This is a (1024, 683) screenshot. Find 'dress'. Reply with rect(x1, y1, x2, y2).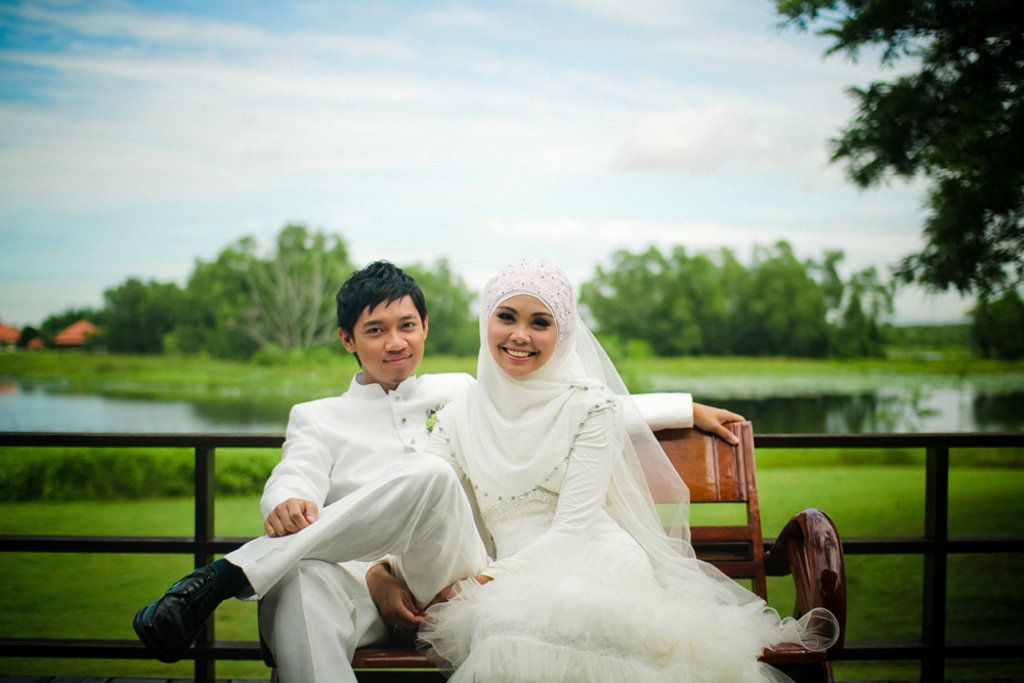
rect(362, 382, 839, 682).
